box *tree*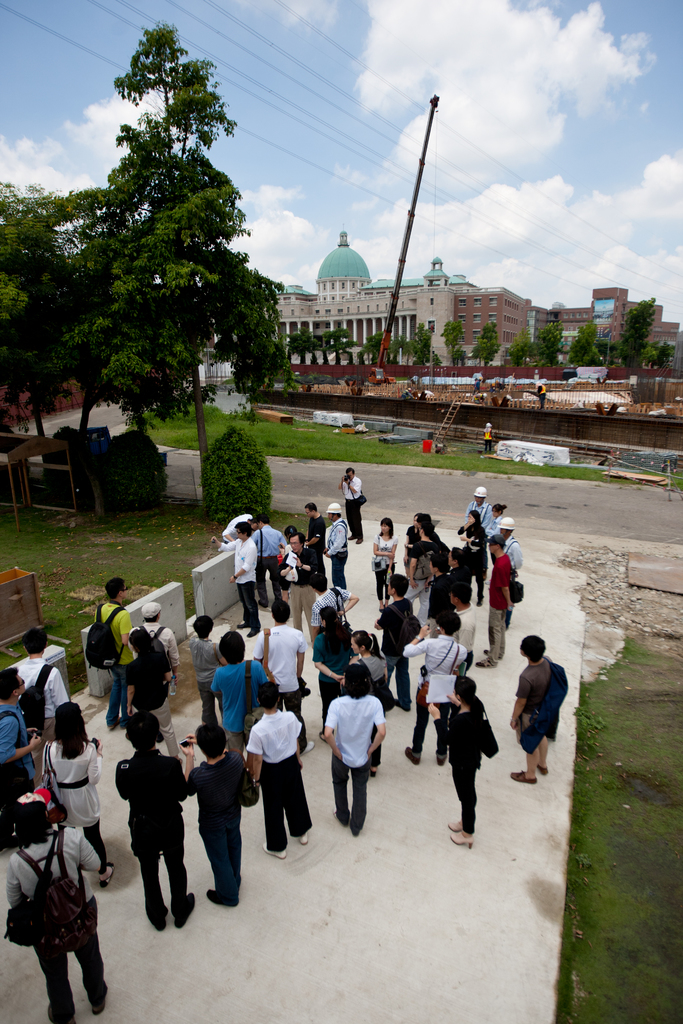
(289,330,320,358)
